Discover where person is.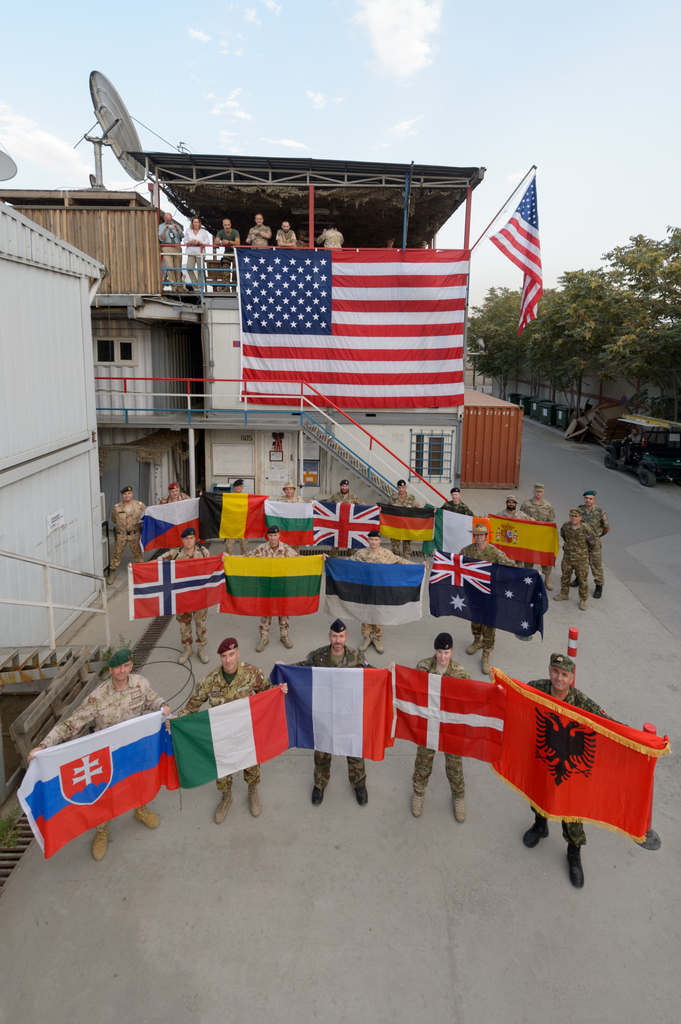
Discovered at 312, 618, 364, 812.
